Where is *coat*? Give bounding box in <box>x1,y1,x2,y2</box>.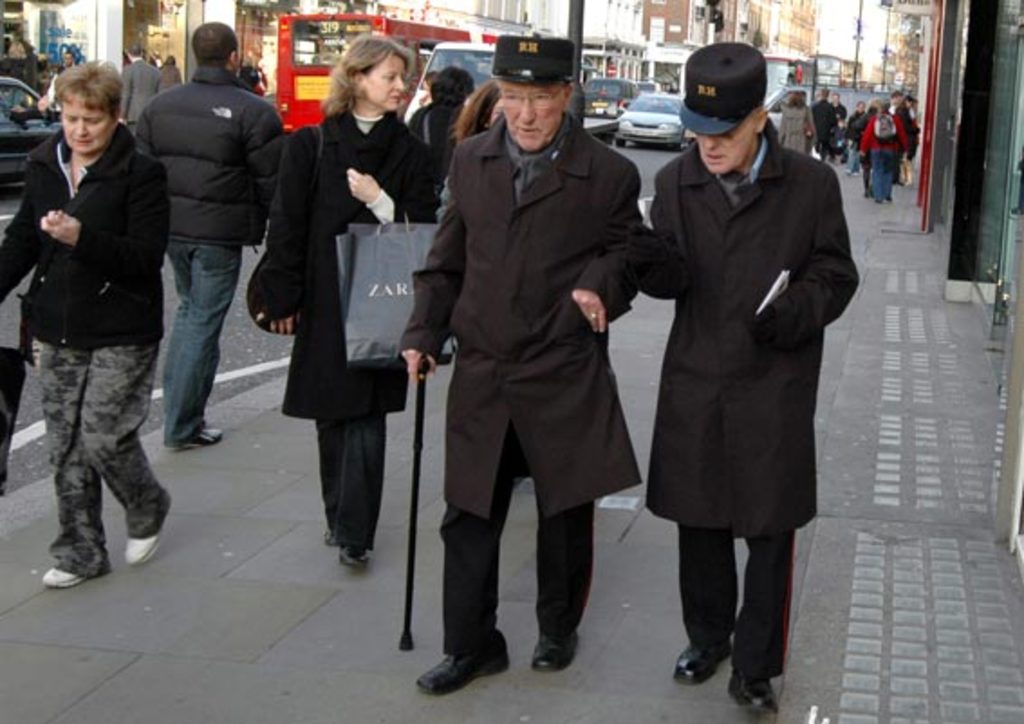
<box>638,78,838,569</box>.
